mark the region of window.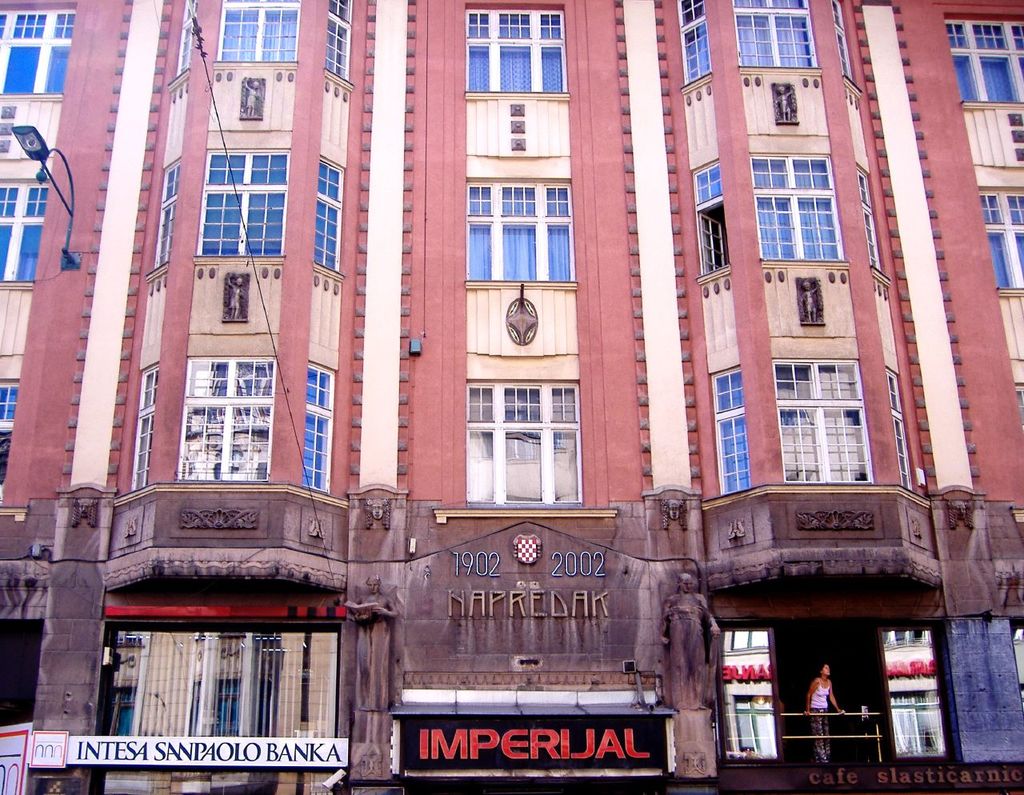
Region: l=0, t=174, r=40, b=288.
